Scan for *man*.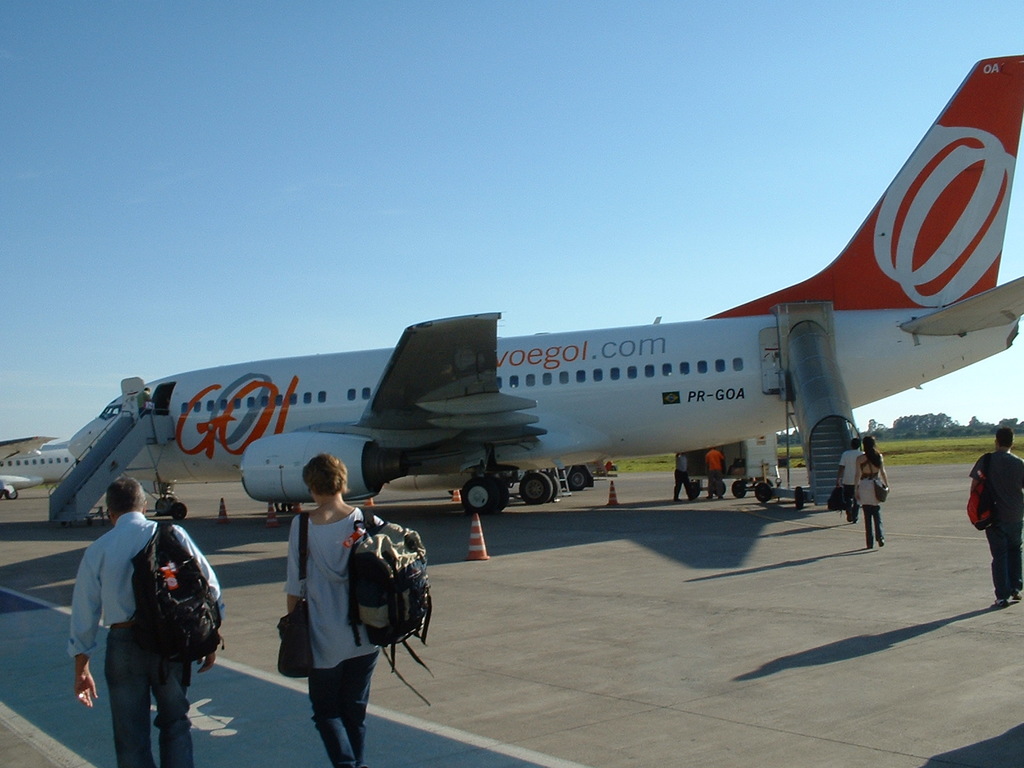
Scan result: Rect(969, 427, 1023, 605).
